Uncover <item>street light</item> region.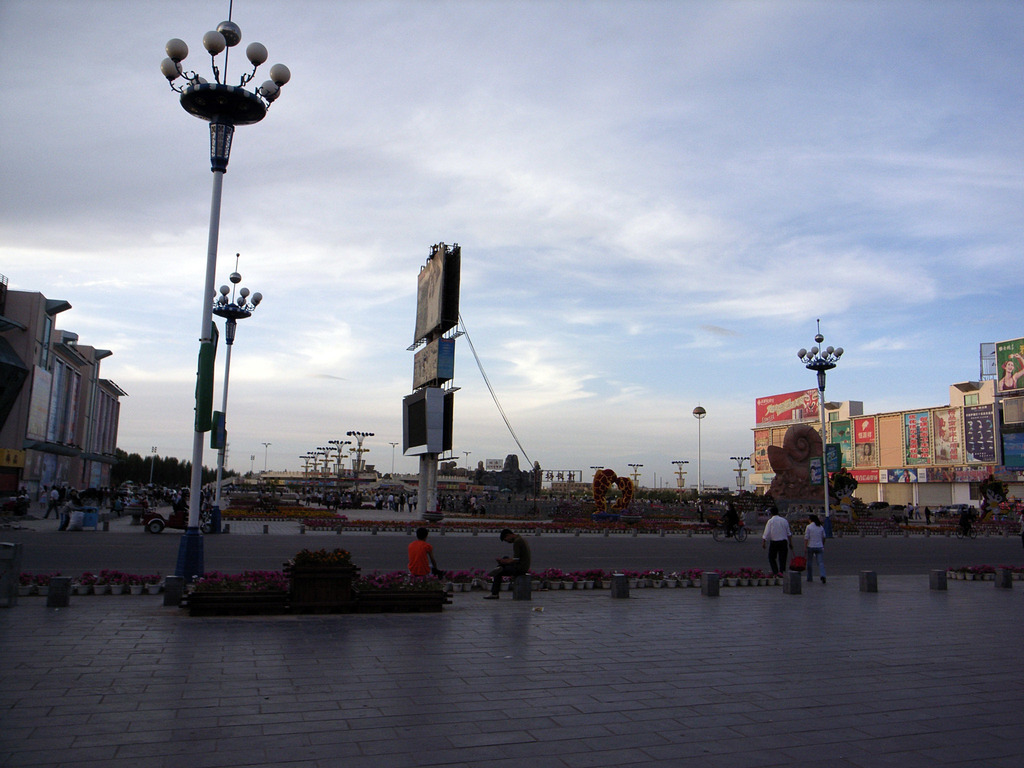
Uncovered: 248:456:256:479.
